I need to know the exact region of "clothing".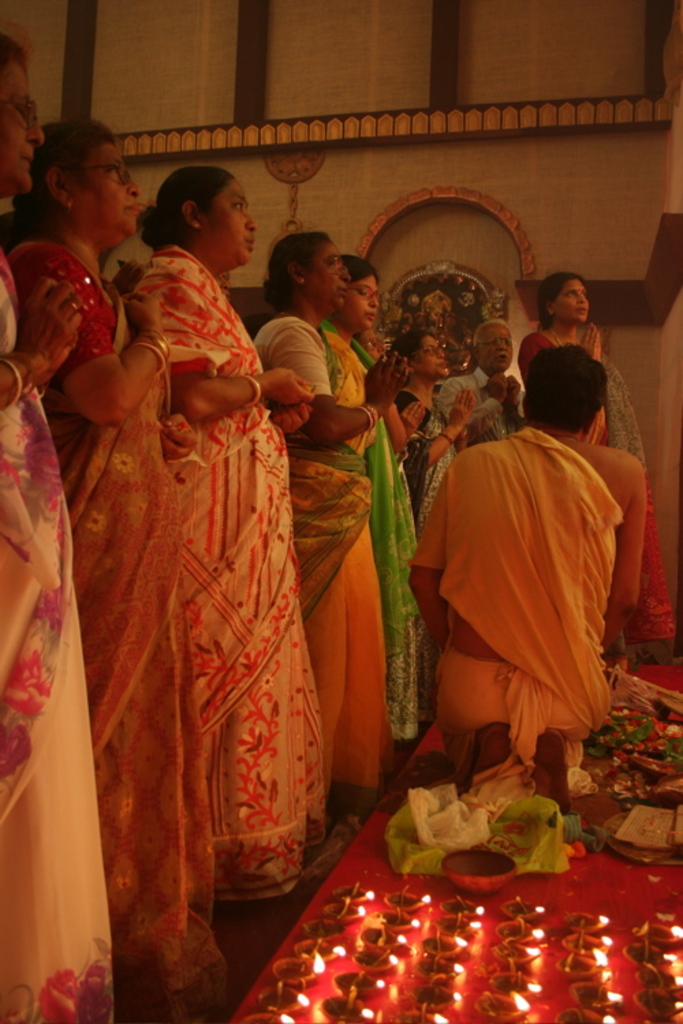
Region: detection(0, 233, 217, 1019).
